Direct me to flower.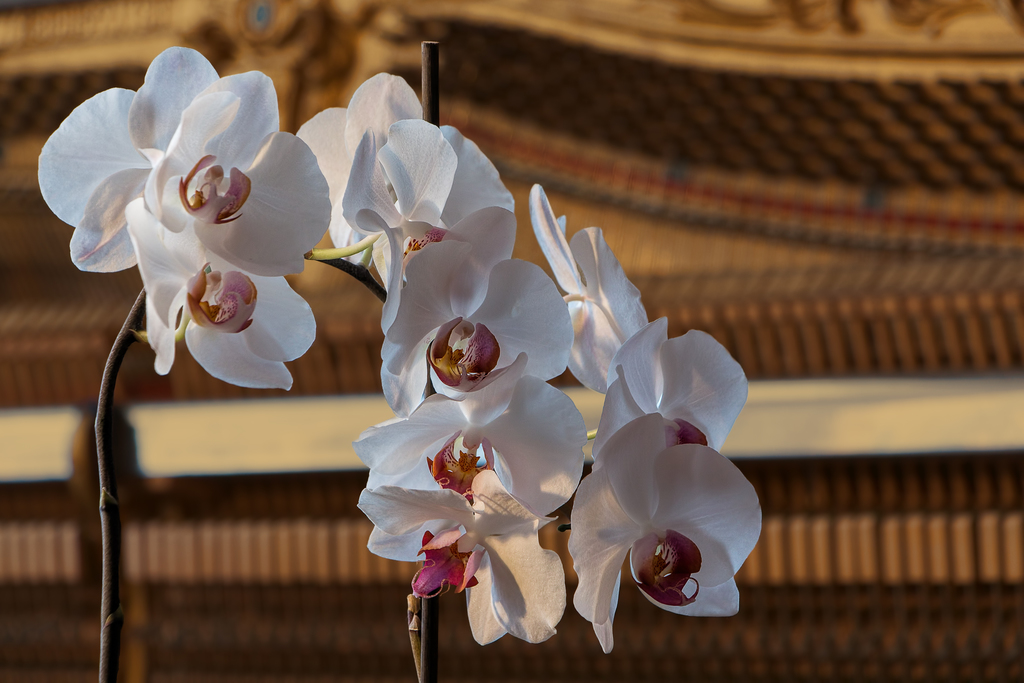
Direction: {"x1": 531, "y1": 184, "x2": 648, "y2": 397}.
